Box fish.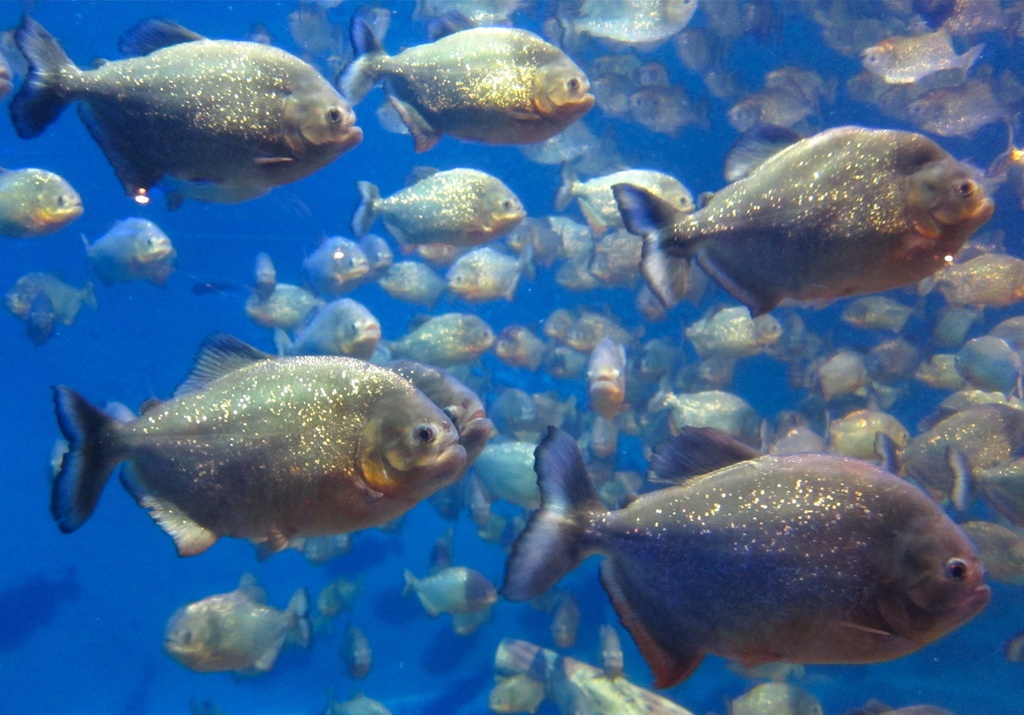
bbox=(49, 330, 477, 581).
